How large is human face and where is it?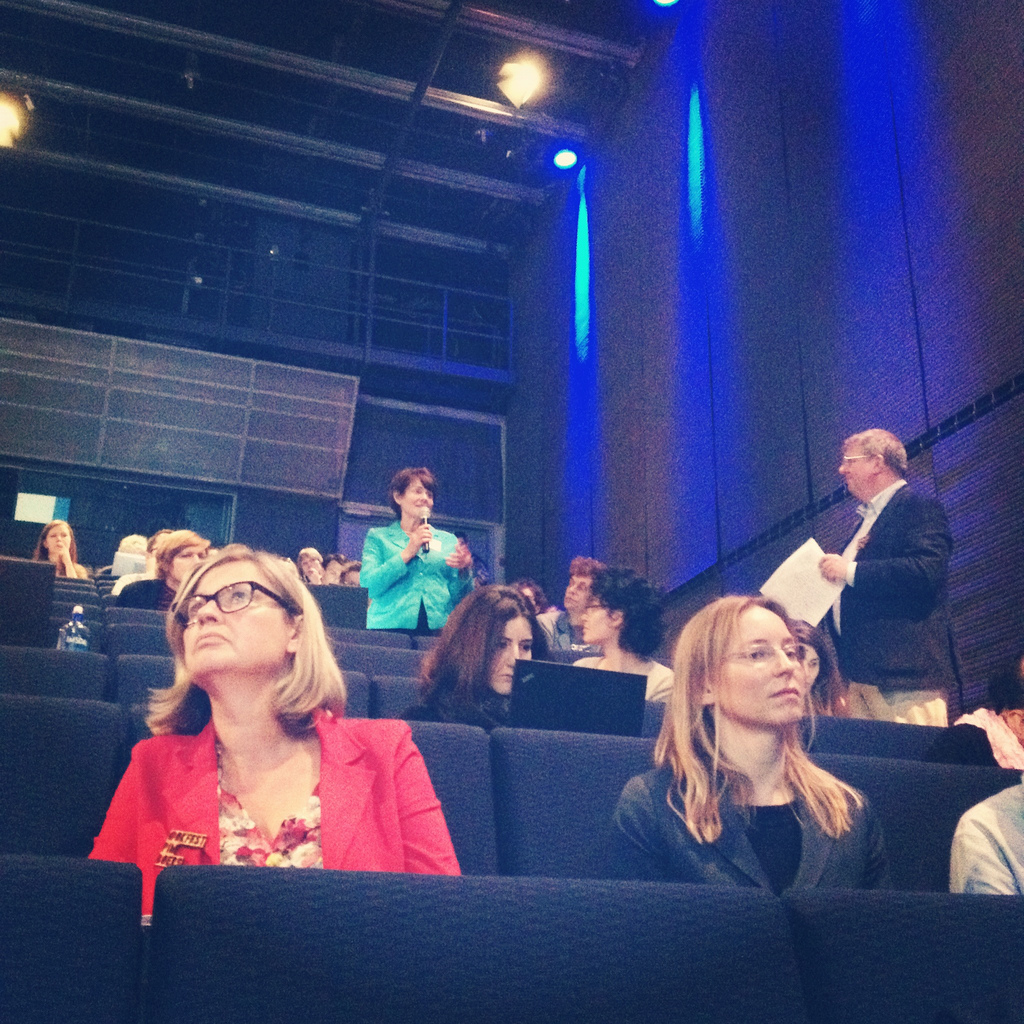
Bounding box: crop(166, 544, 203, 585).
